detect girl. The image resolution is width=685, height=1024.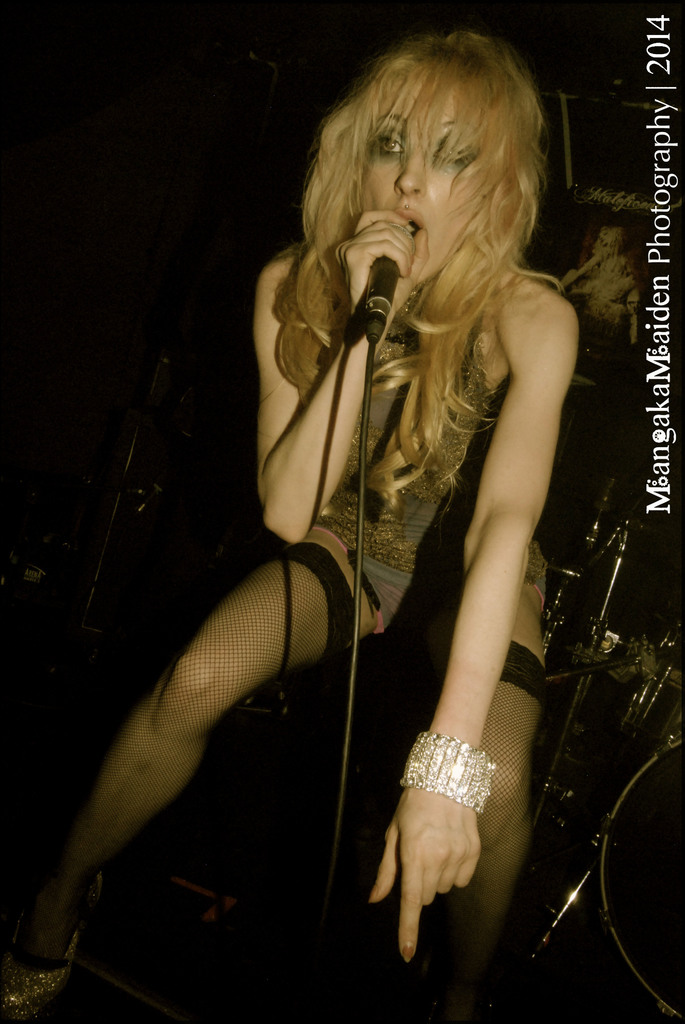
x1=0 y1=28 x2=579 y2=1023.
